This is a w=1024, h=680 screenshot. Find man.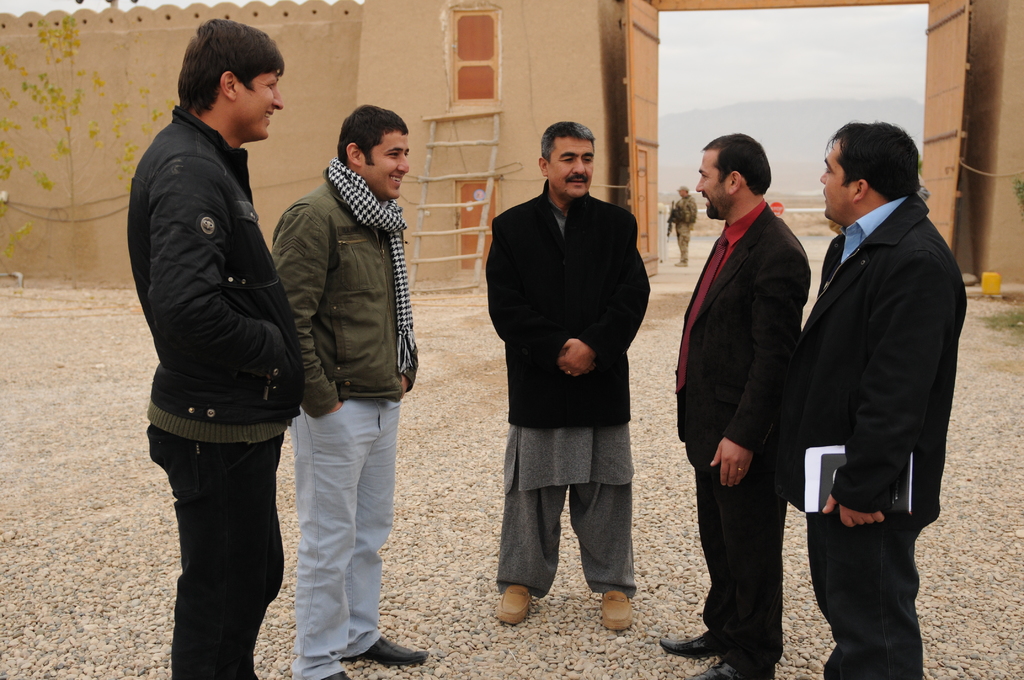
Bounding box: box=[482, 117, 648, 635].
